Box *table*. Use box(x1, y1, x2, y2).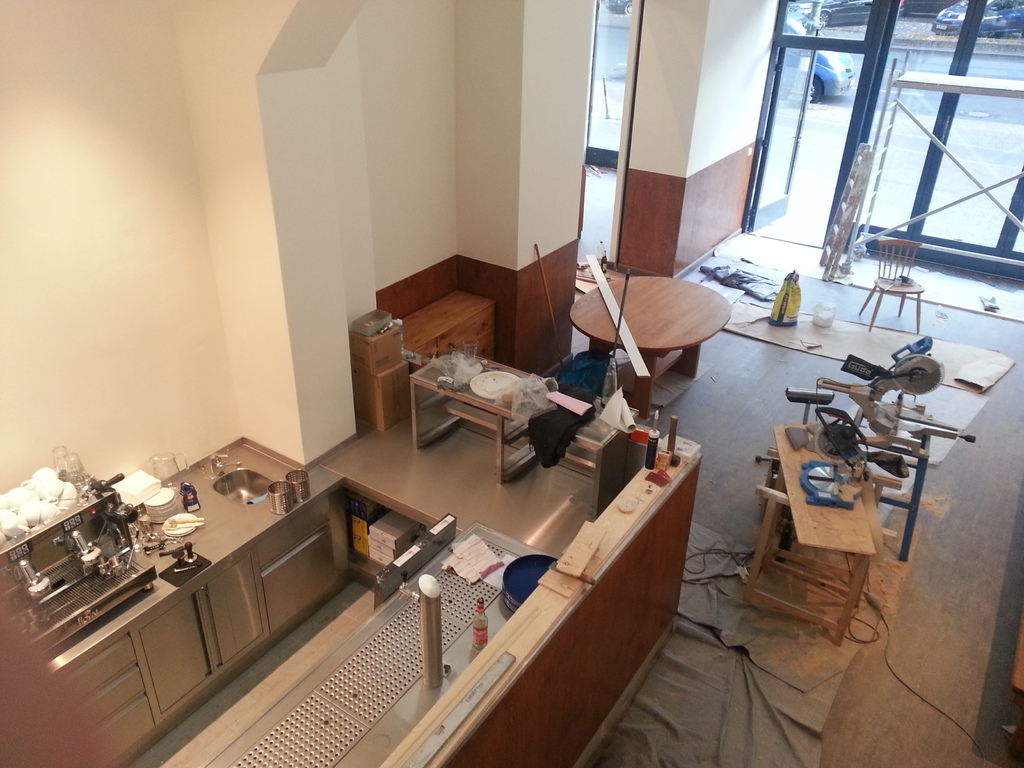
box(404, 346, 564, 485).
